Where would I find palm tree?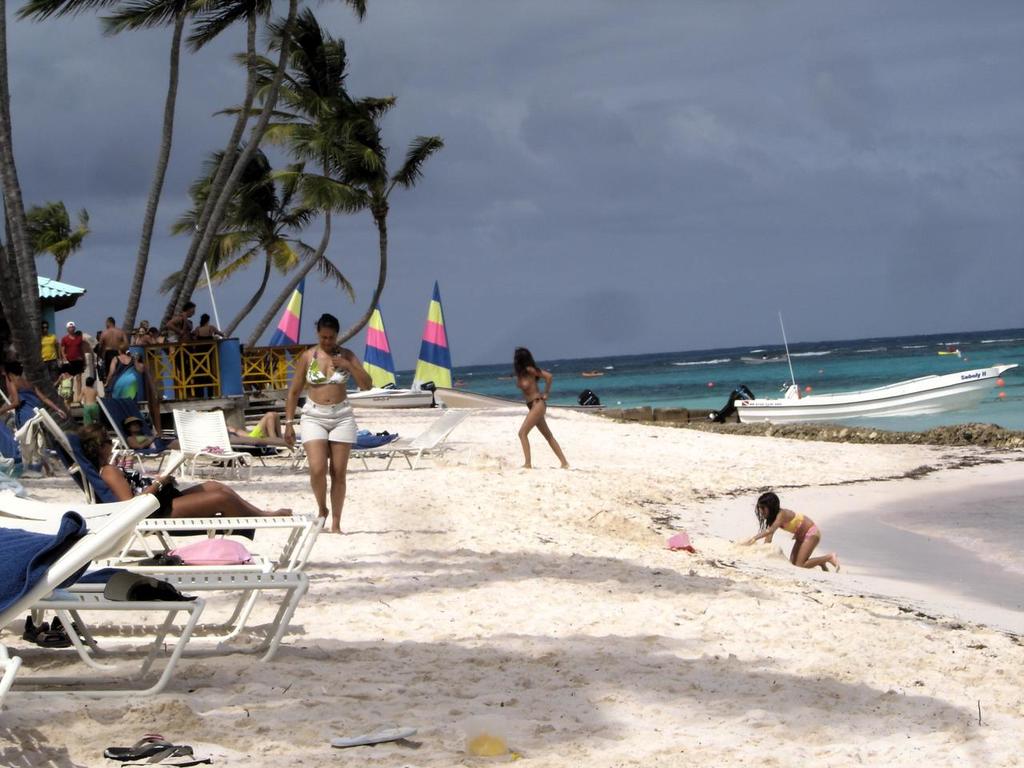
At BBox(18, 194, 89, 286).
